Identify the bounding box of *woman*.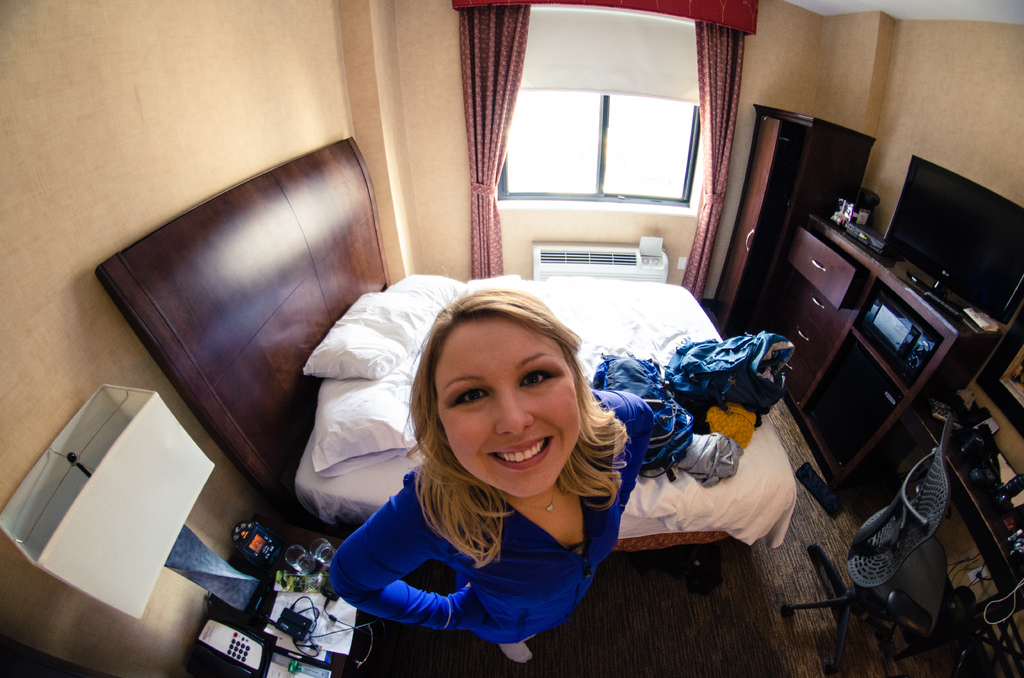
crop(310, 266, 653, 669).
